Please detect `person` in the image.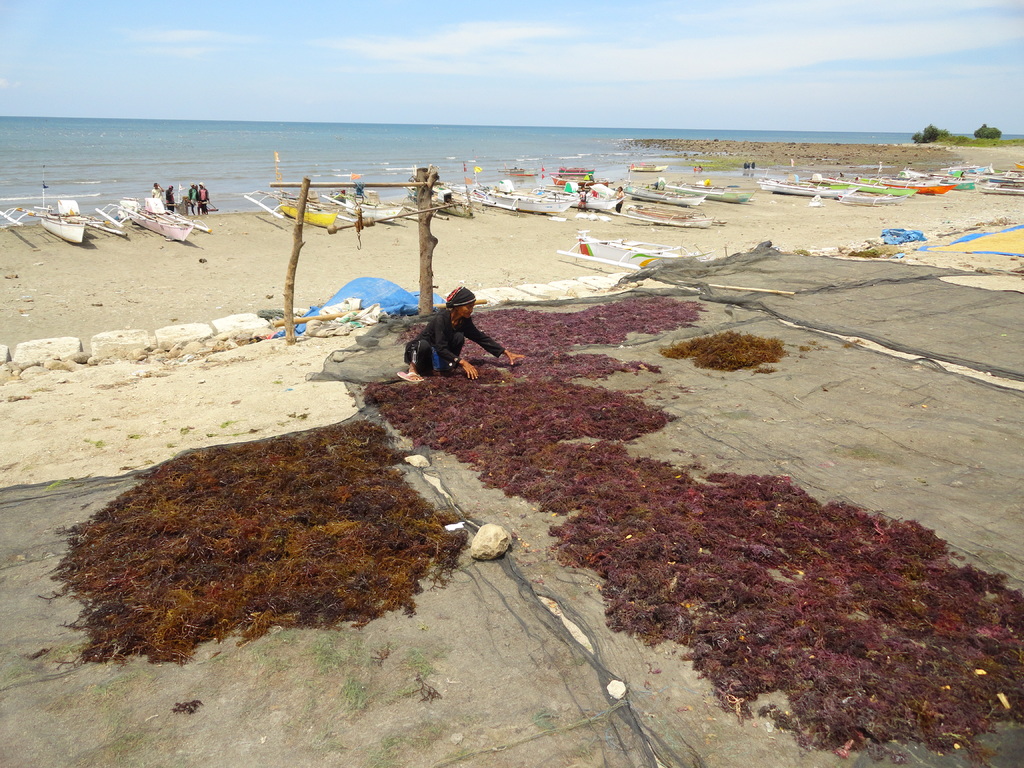
bbox=[418, 277, 490, 380].
